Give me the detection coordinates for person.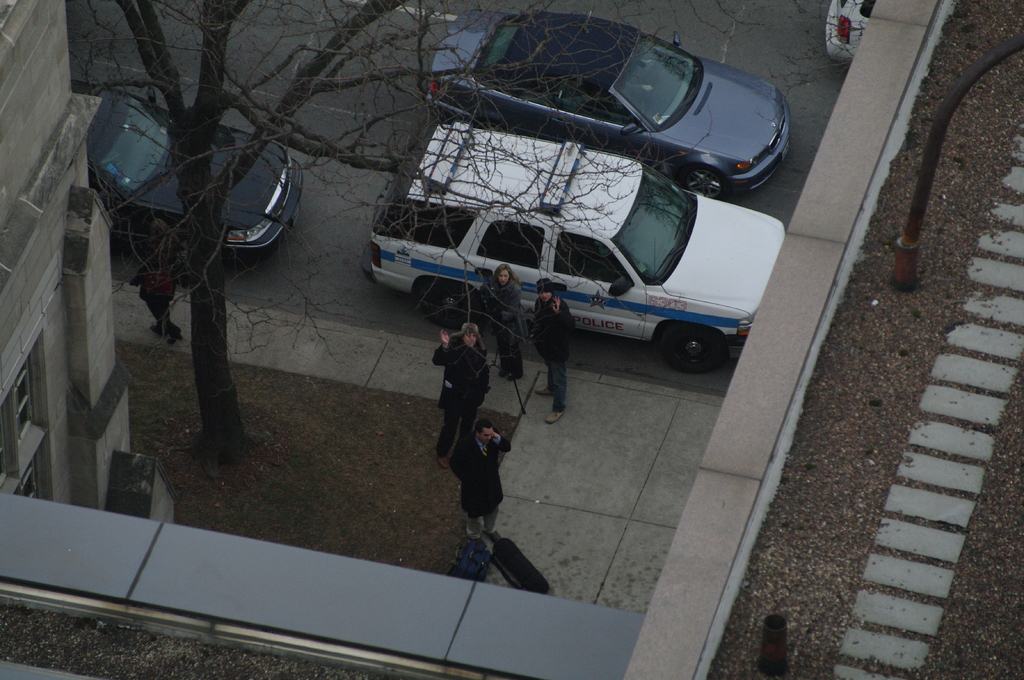
left=431, top=326, right=484, bottom=481.
